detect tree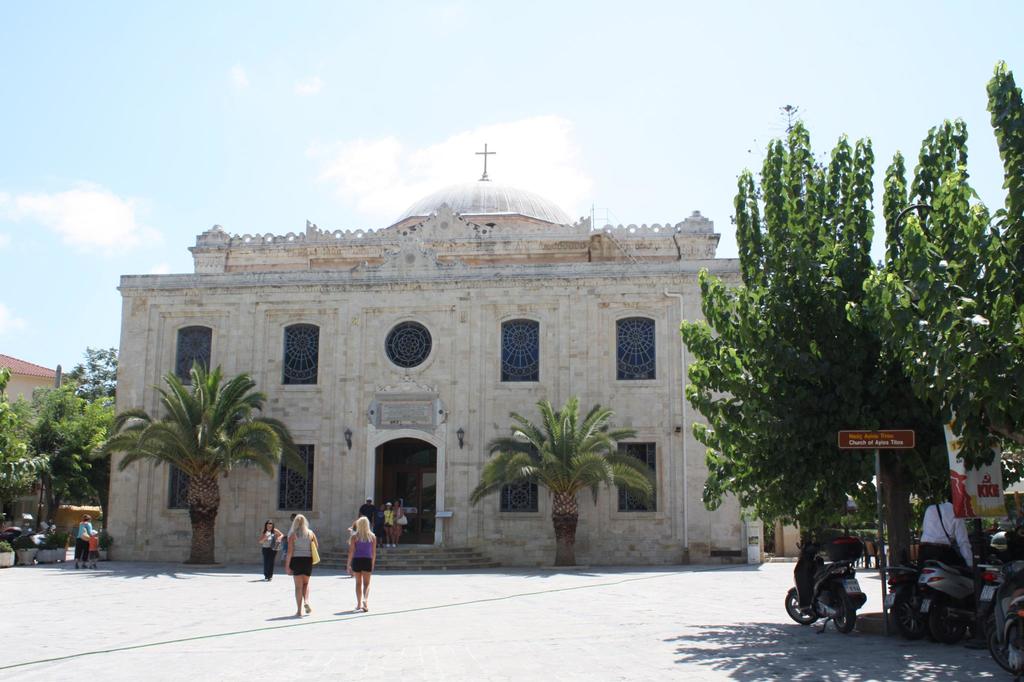
detection(676, 115, 1004, 556)
